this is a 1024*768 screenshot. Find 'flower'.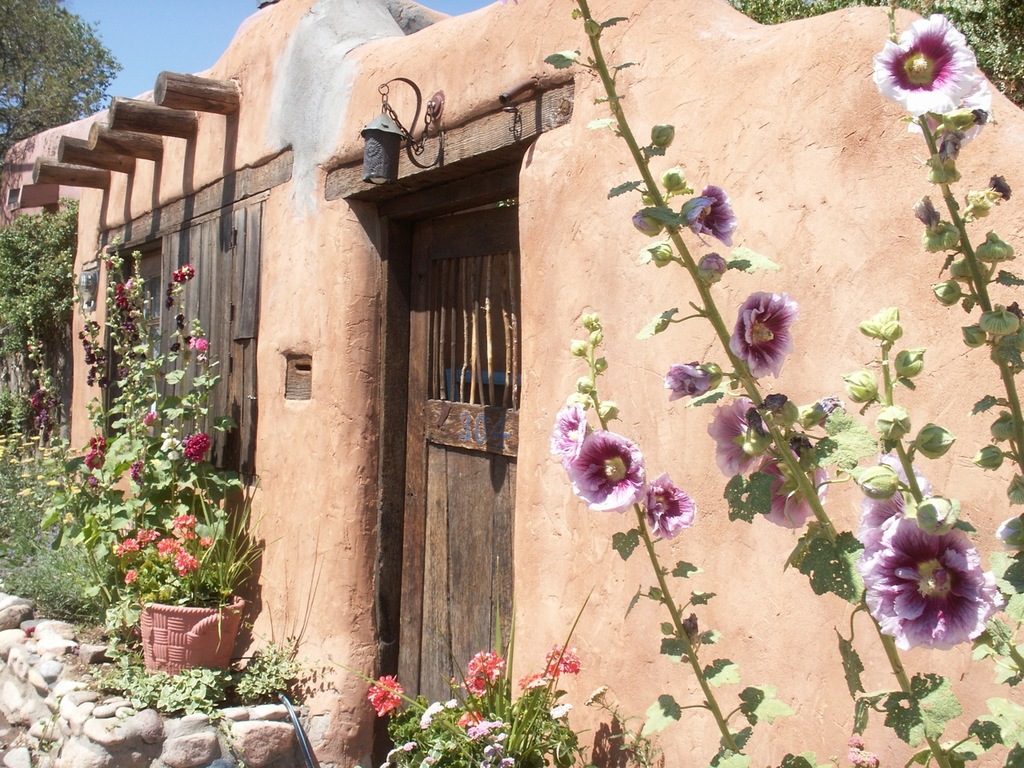
Bounding box: 174,268,195,286.
